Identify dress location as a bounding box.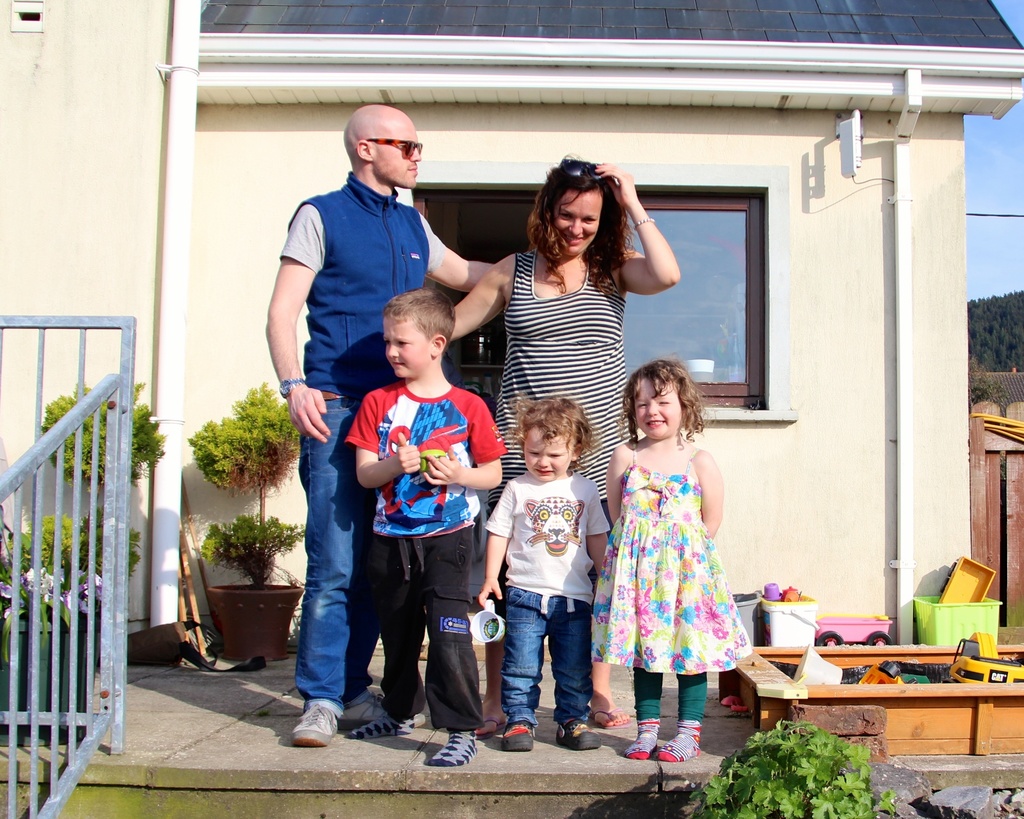
pyautogui.locateOnScreen(483, 246, 636, 511).
